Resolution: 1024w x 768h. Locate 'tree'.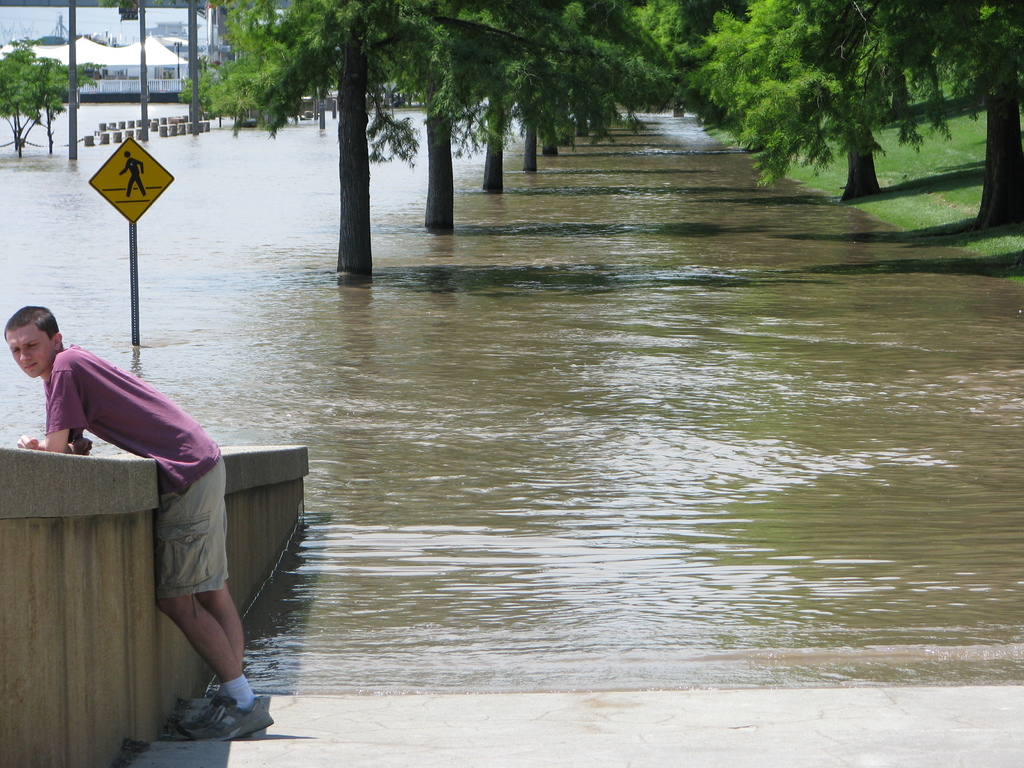
bbox(168, 0, 489, 283).
